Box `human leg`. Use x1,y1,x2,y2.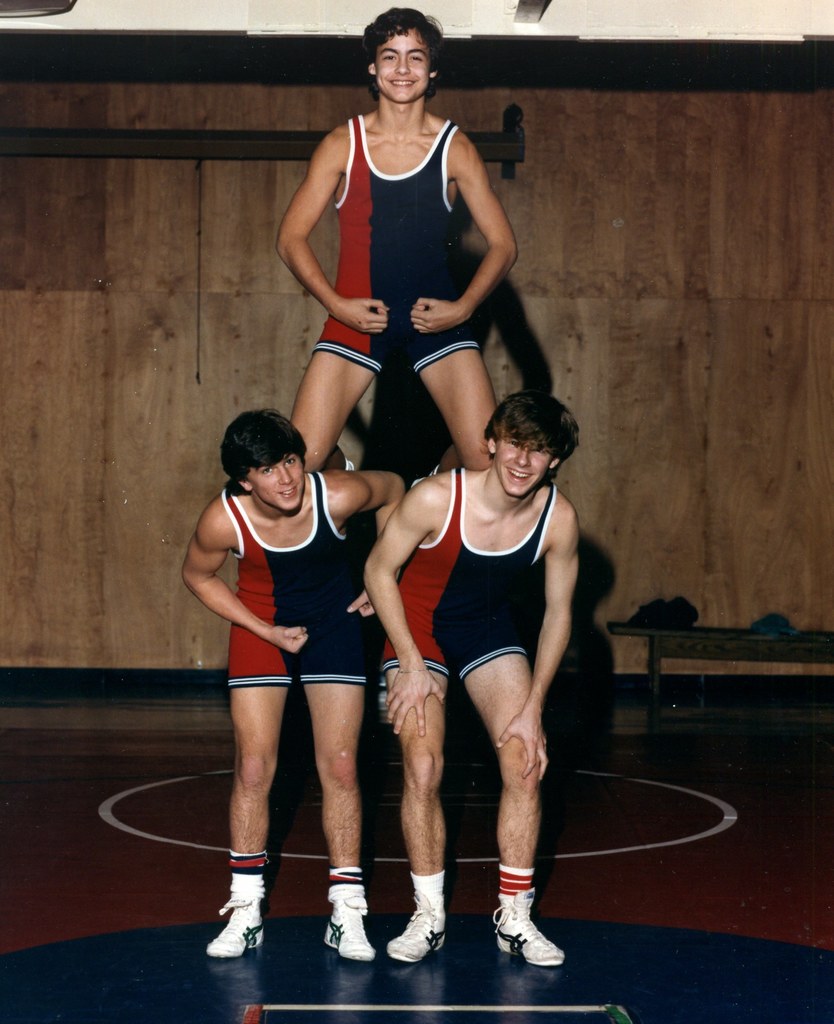
206,633,290,956.
